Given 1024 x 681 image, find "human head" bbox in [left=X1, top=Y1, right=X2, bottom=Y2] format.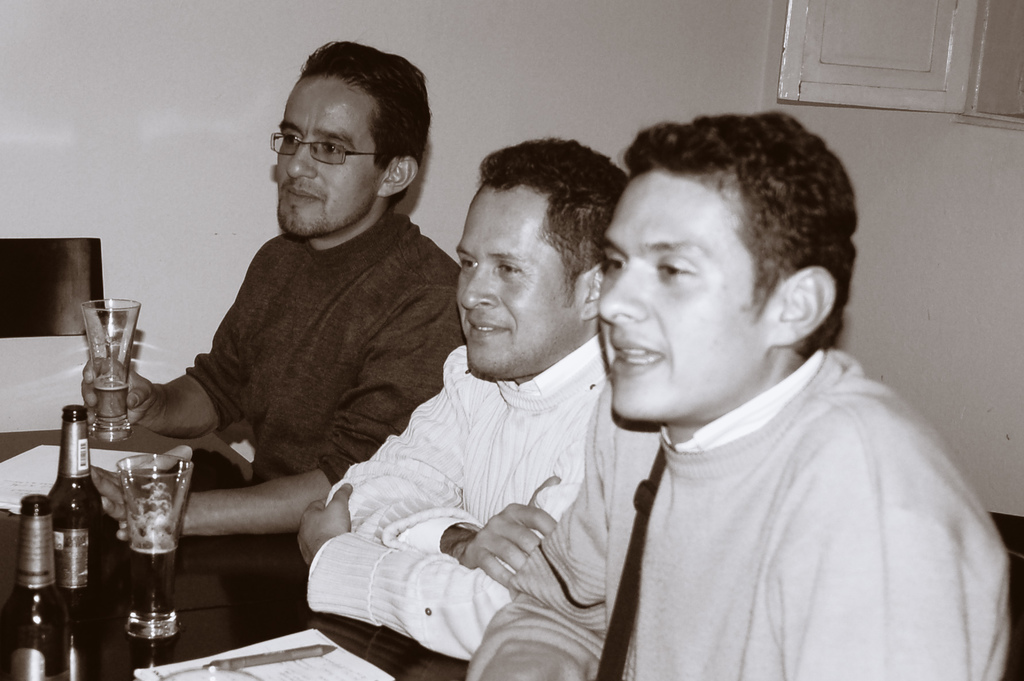
[left=453, top=137, right=632, bottom=382].
